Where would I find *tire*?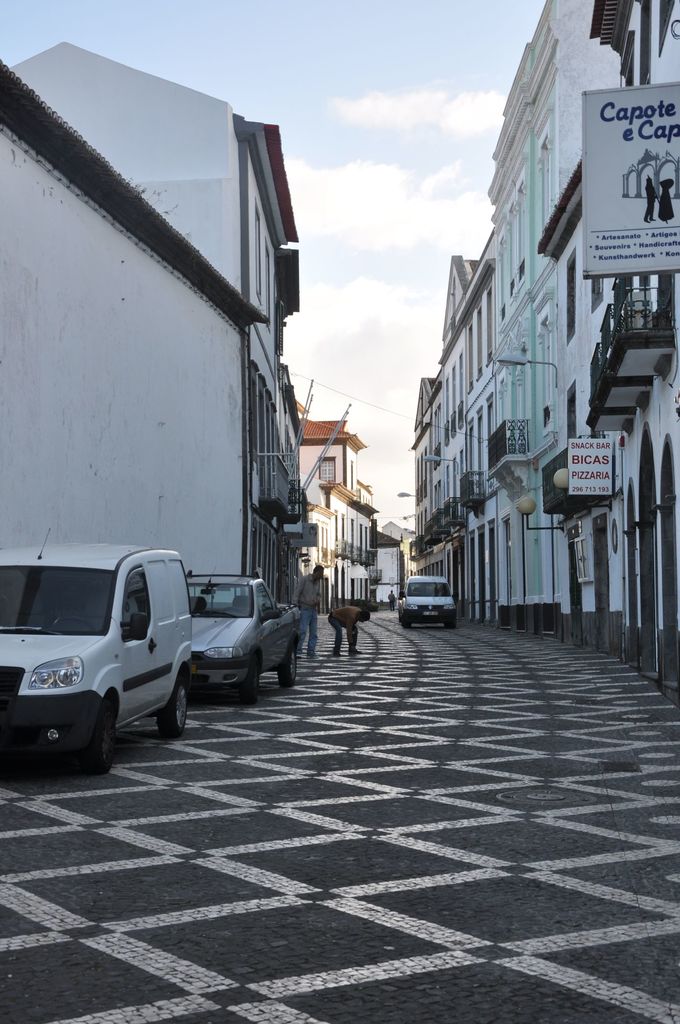
At crop(58, 703, 118, 781).
